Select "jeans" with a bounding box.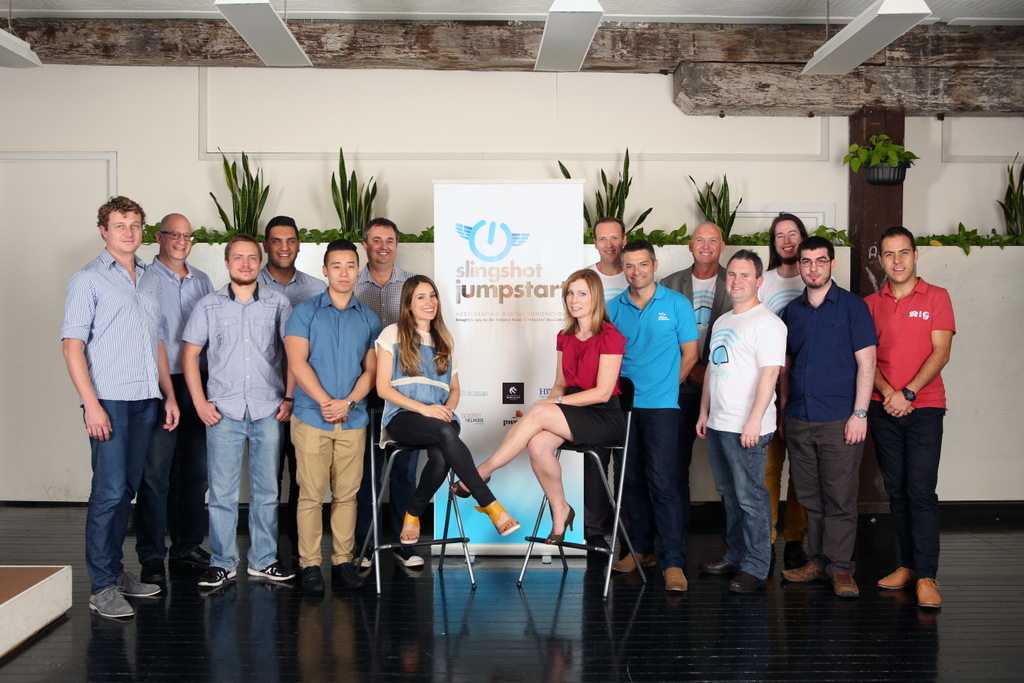
870/401/940/577.
